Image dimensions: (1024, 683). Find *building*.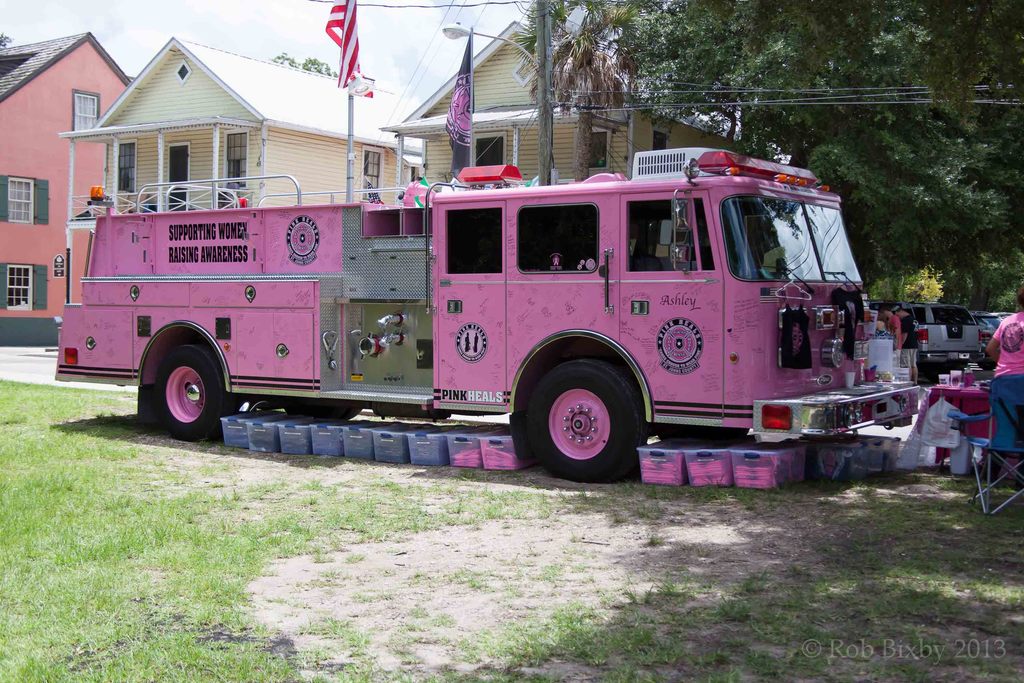
detection(0, 26, 132, 349).
